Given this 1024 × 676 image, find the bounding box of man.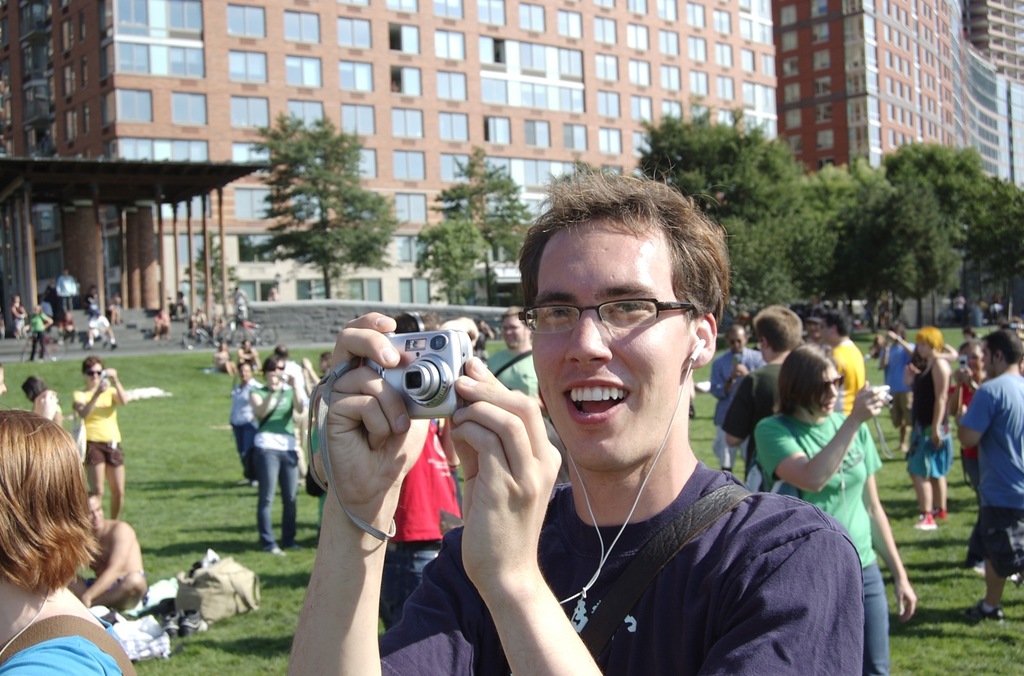
locate(405, 198, 898, 675).
